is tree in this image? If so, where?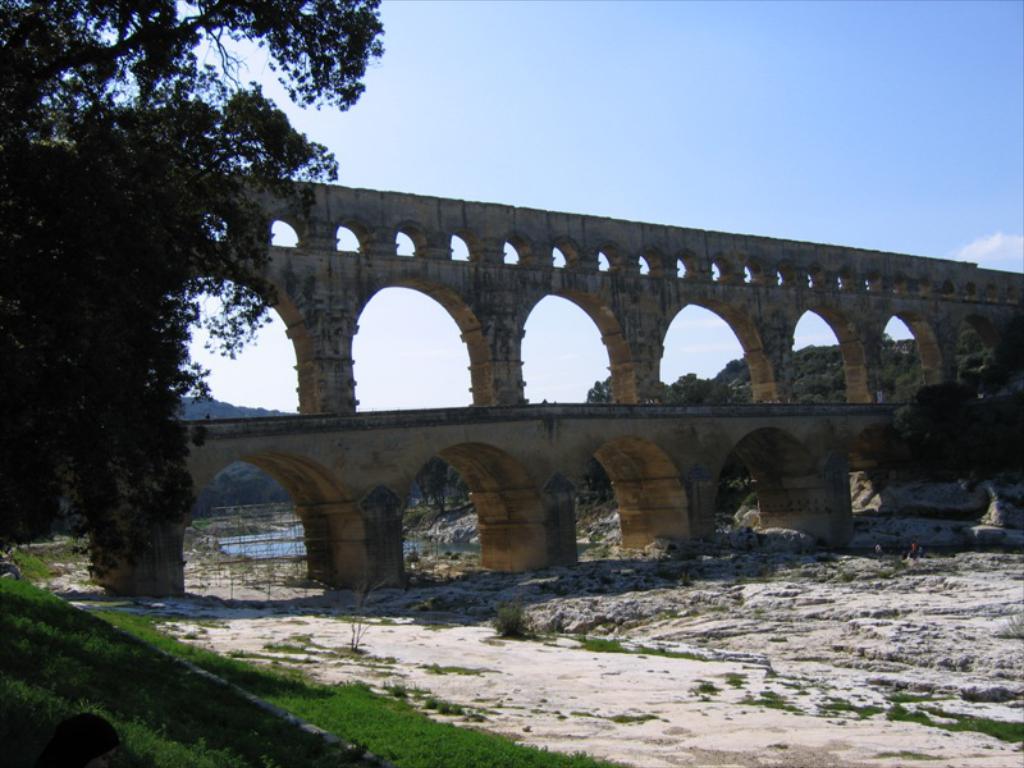
Yes, at {"left": 658, "top": 376, "right": 681, "bottom": 402}.
